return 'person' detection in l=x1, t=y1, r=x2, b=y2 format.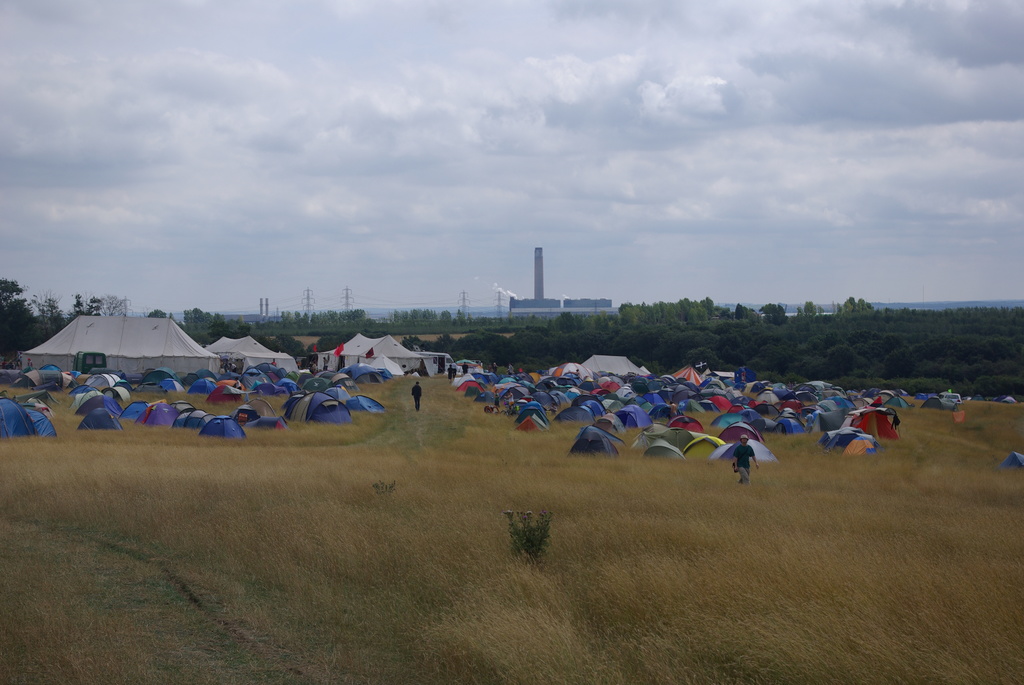
l=736, t=433, r=762, b=483.
